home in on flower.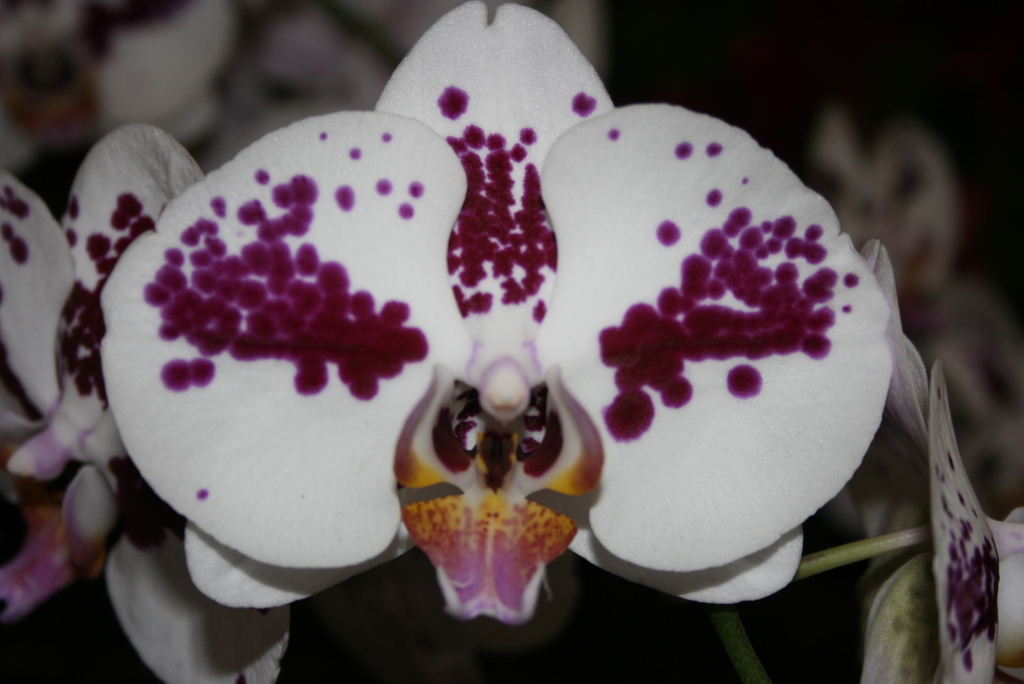
Homed in at 0, 117, 278, 683.
